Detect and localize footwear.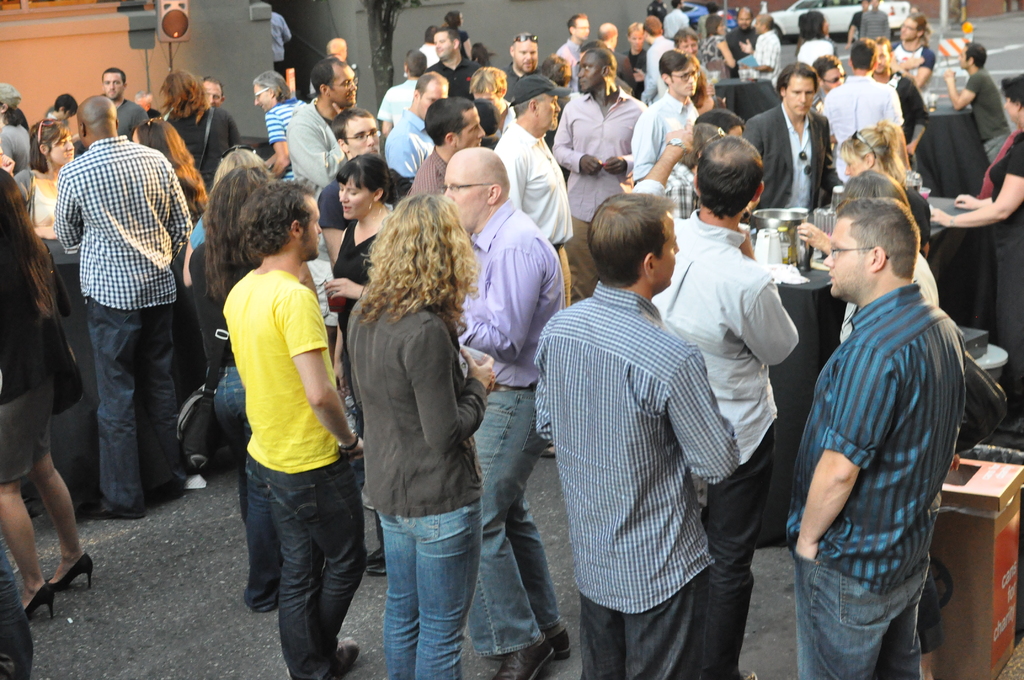
Localized at (left=77, top=493, right=131, bottom=521).
